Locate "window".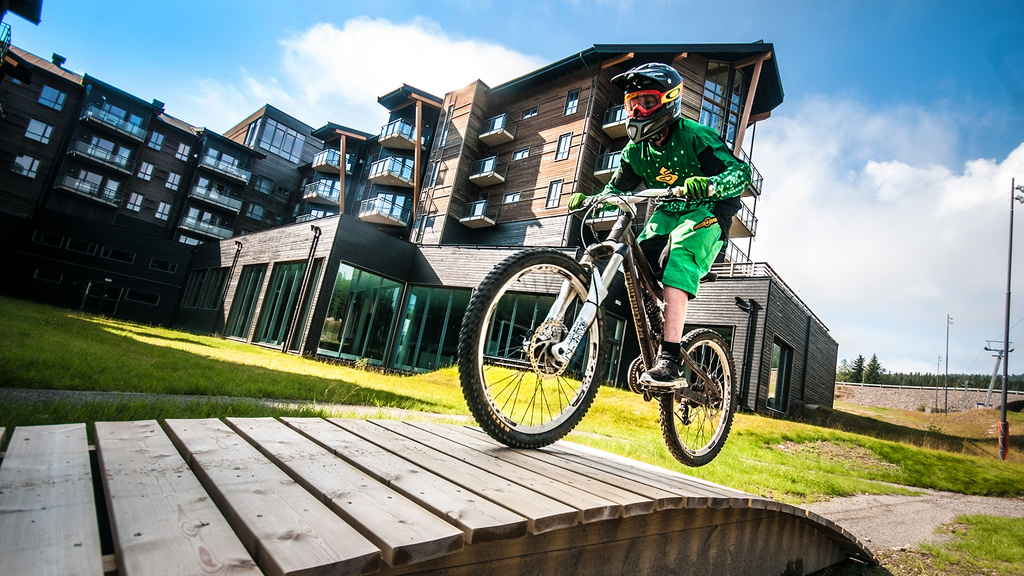
Bounding box: 172, 143, 193, 161.
